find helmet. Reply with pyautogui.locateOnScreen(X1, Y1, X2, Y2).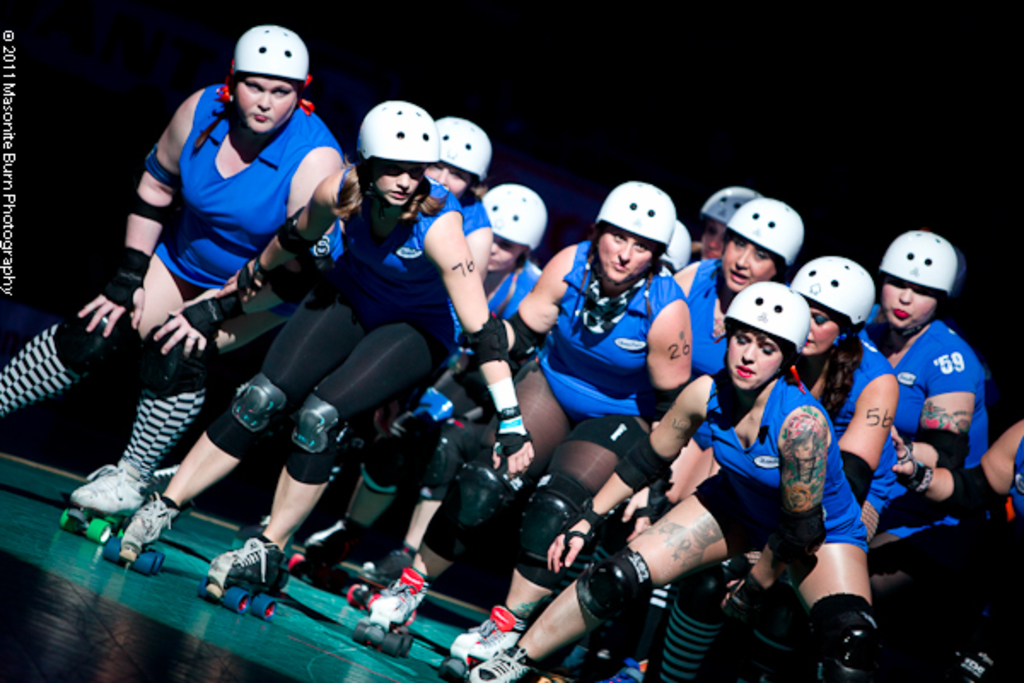
pyautogui.locateOnScreen(792, 258, 879, 359).
